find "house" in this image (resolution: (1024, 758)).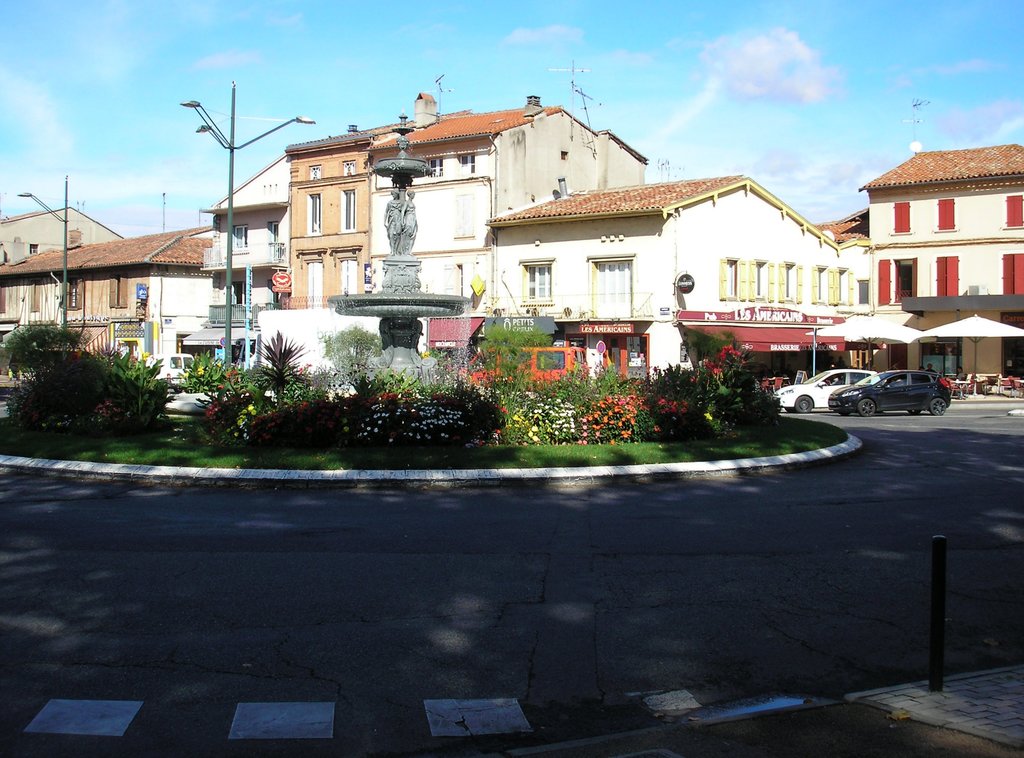
bbox=(1, 229, 215, 384).
